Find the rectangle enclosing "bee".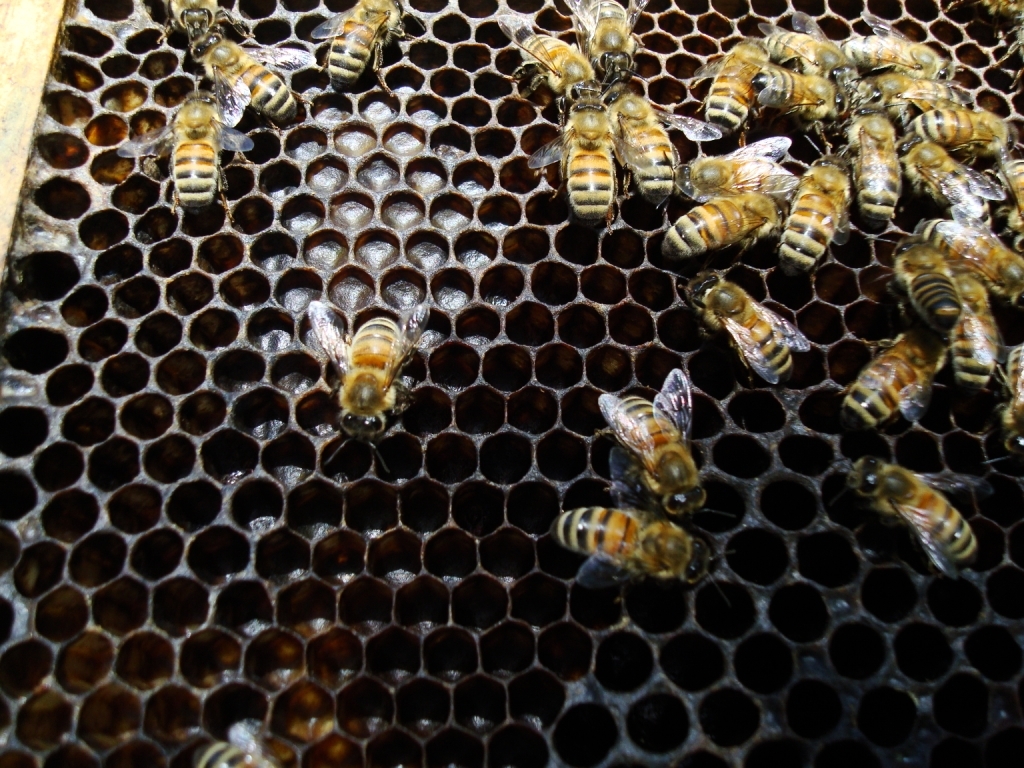
l=900, t=205, r=1023, b=314.
